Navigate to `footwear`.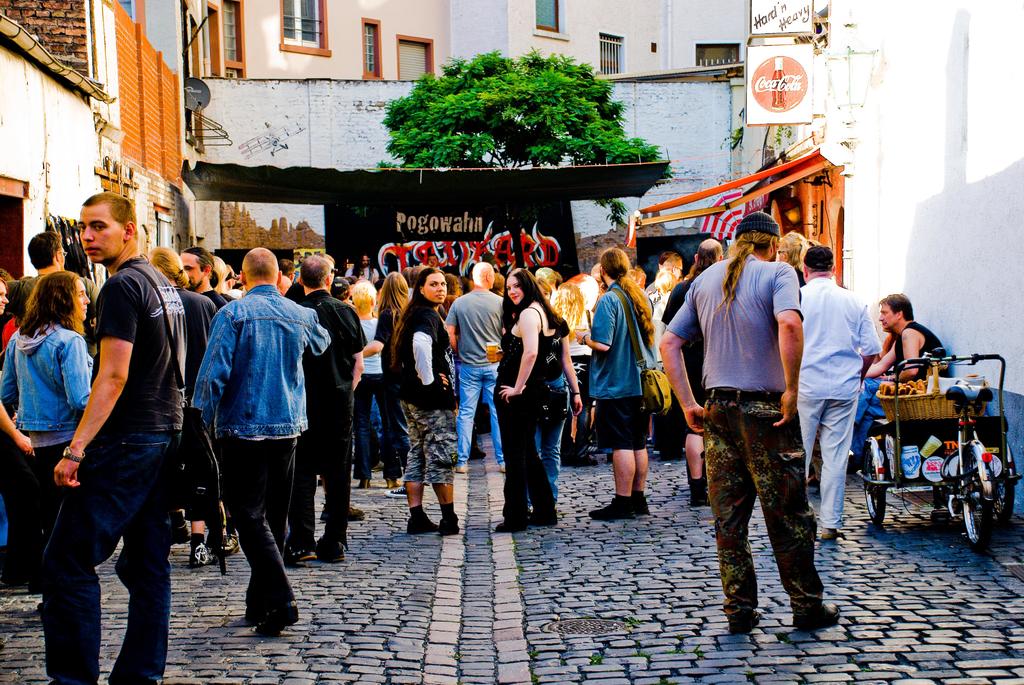
Navigation target: box=[456, 461, 466, 474].
